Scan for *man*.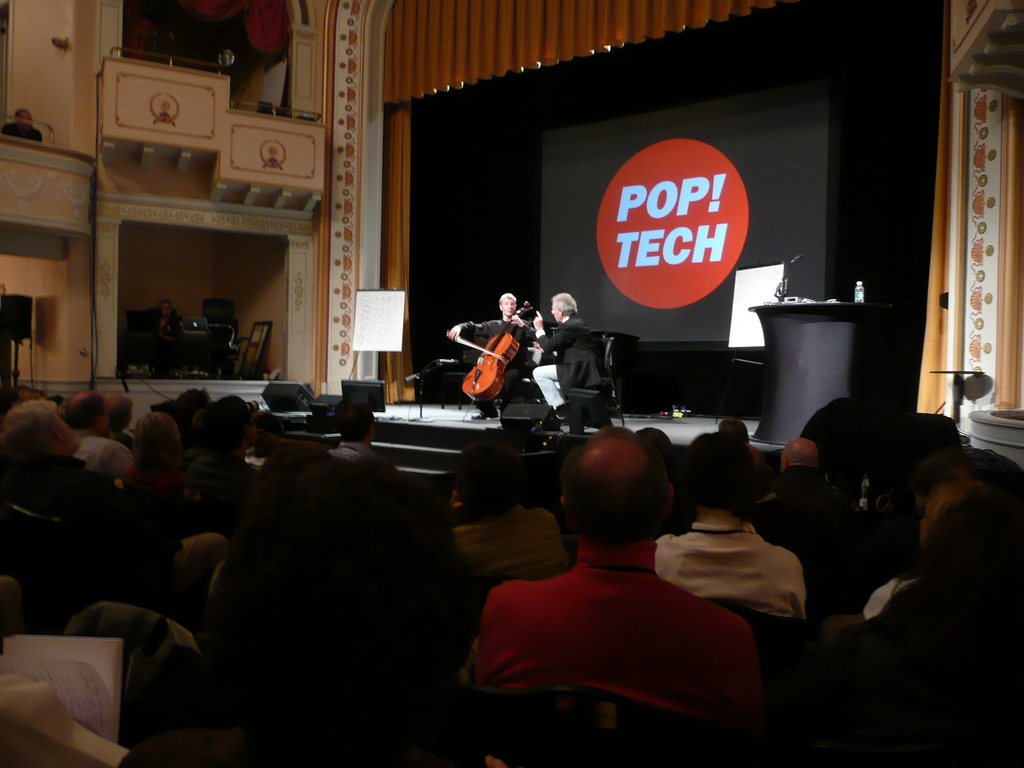
Scan result: (449, 294, 539, 415).
